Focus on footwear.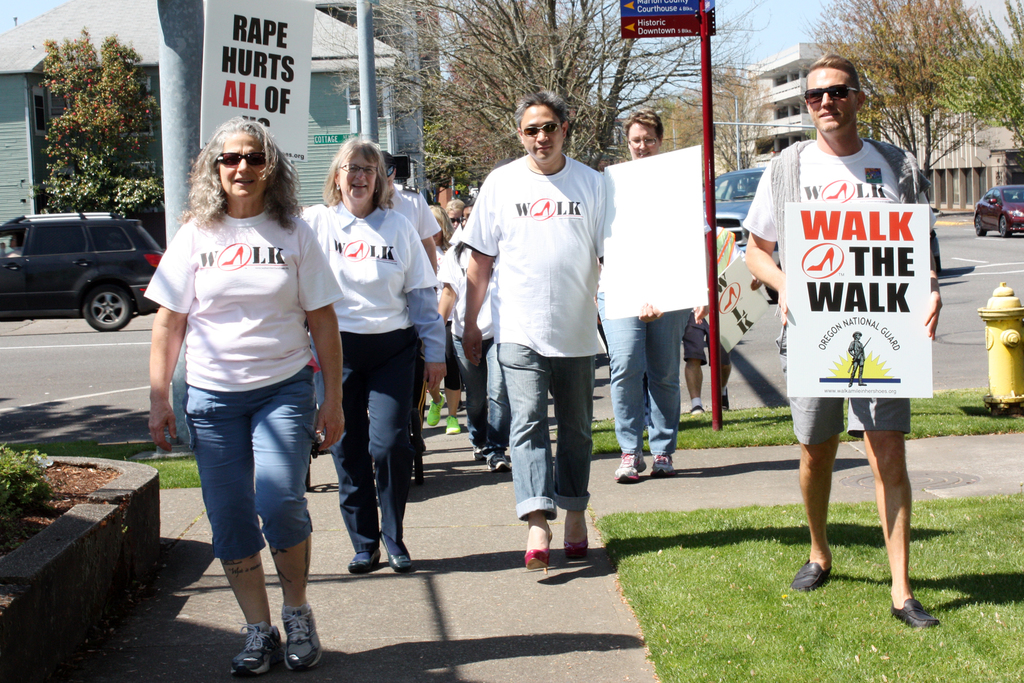
Focused at BBox(522, 529, 552, 574).
